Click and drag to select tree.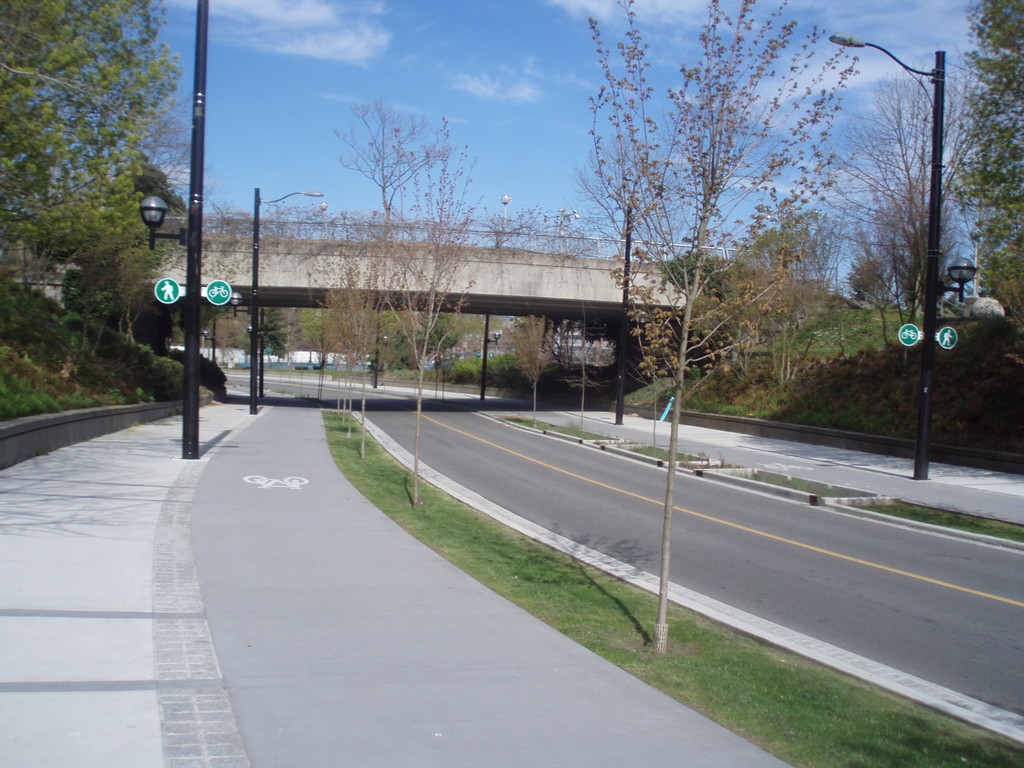
Selection: {"left": 549, "top": 0, "right": 854, "bottom": 670}.
